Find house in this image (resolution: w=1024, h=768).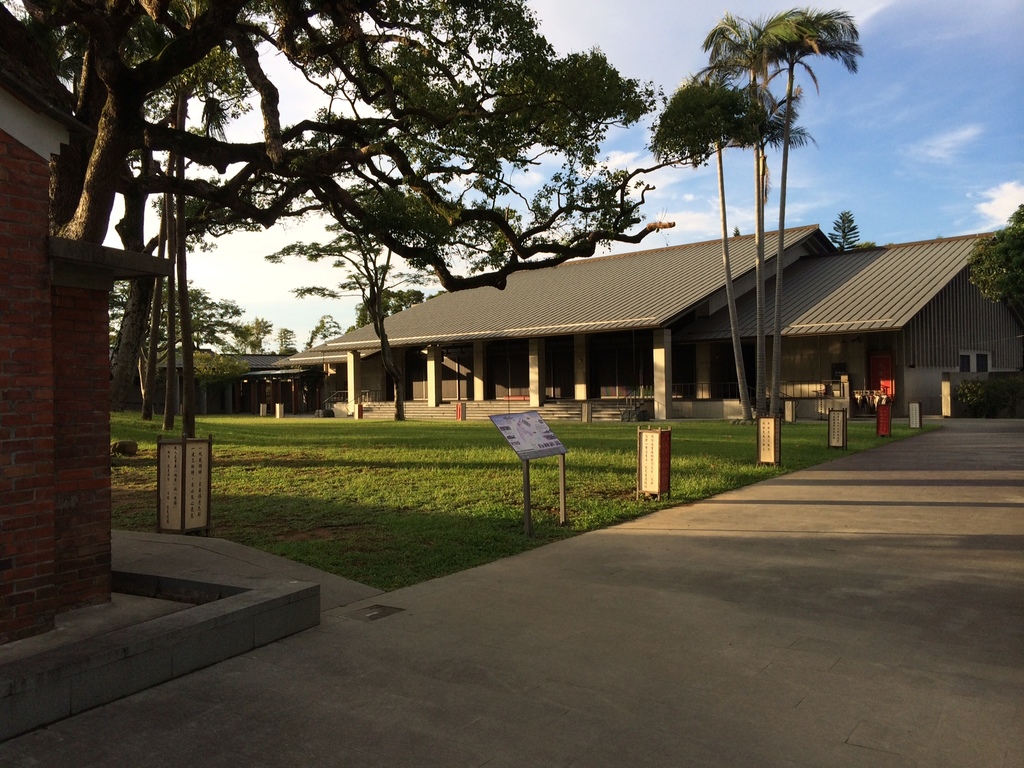
detection(0, 0, 175, 641).
